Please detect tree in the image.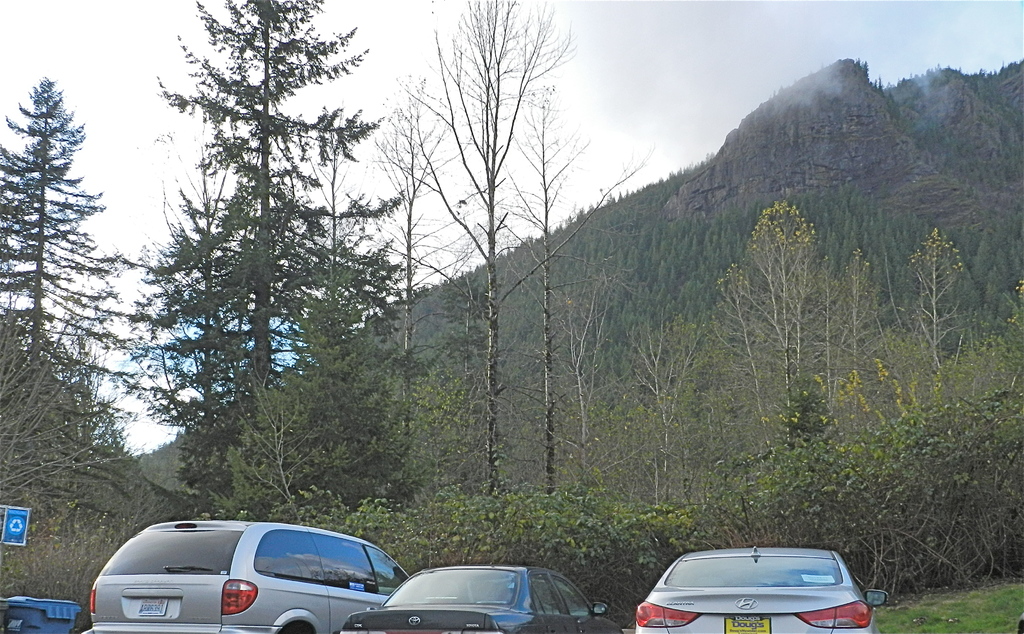
[358, 90, 492, 537].
